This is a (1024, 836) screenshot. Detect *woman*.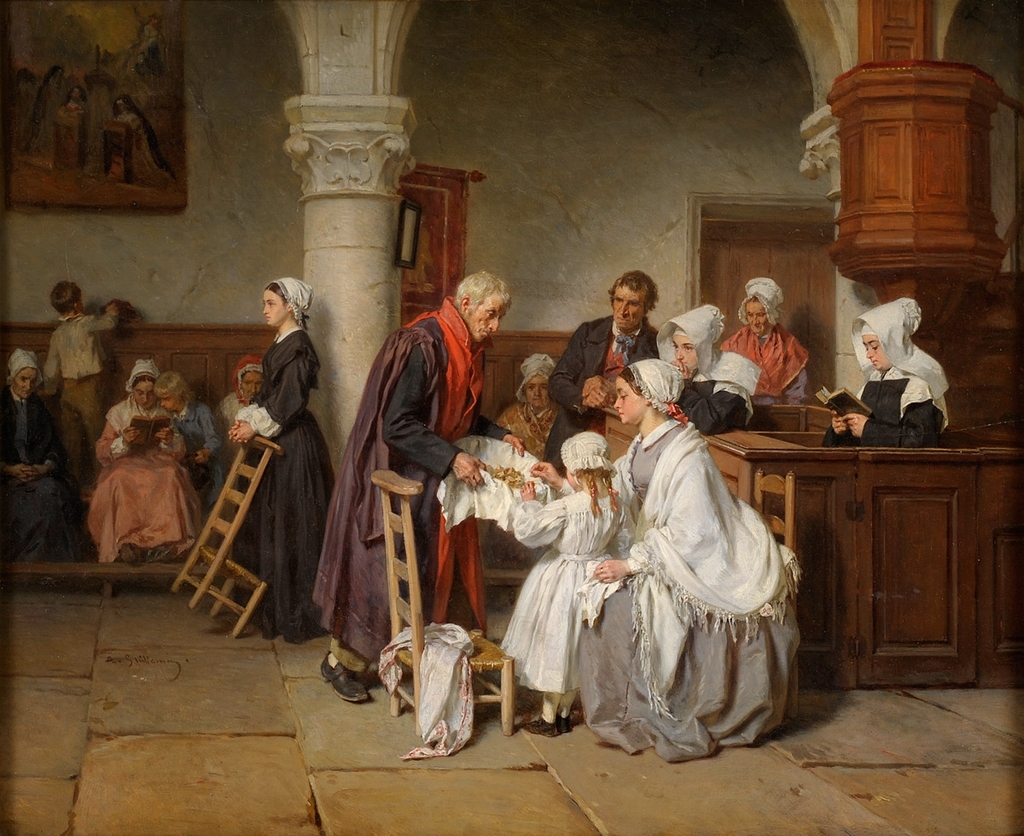
(649, 304, 762, 447).
